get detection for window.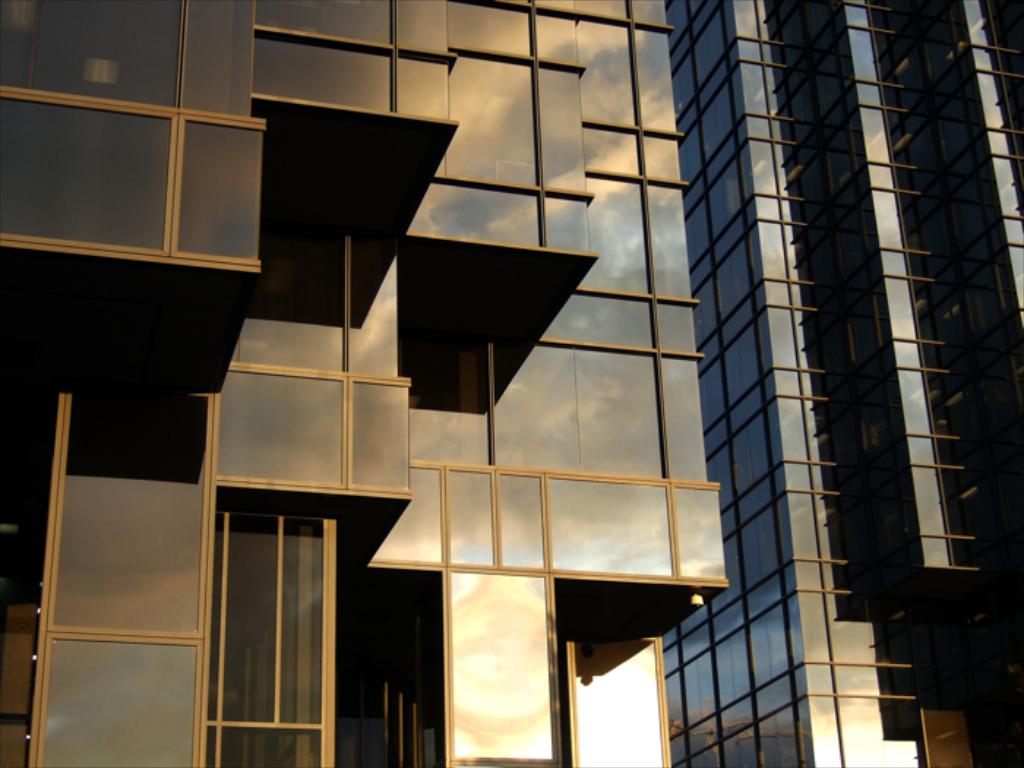
Detection: 500, 470, 547, 571.
